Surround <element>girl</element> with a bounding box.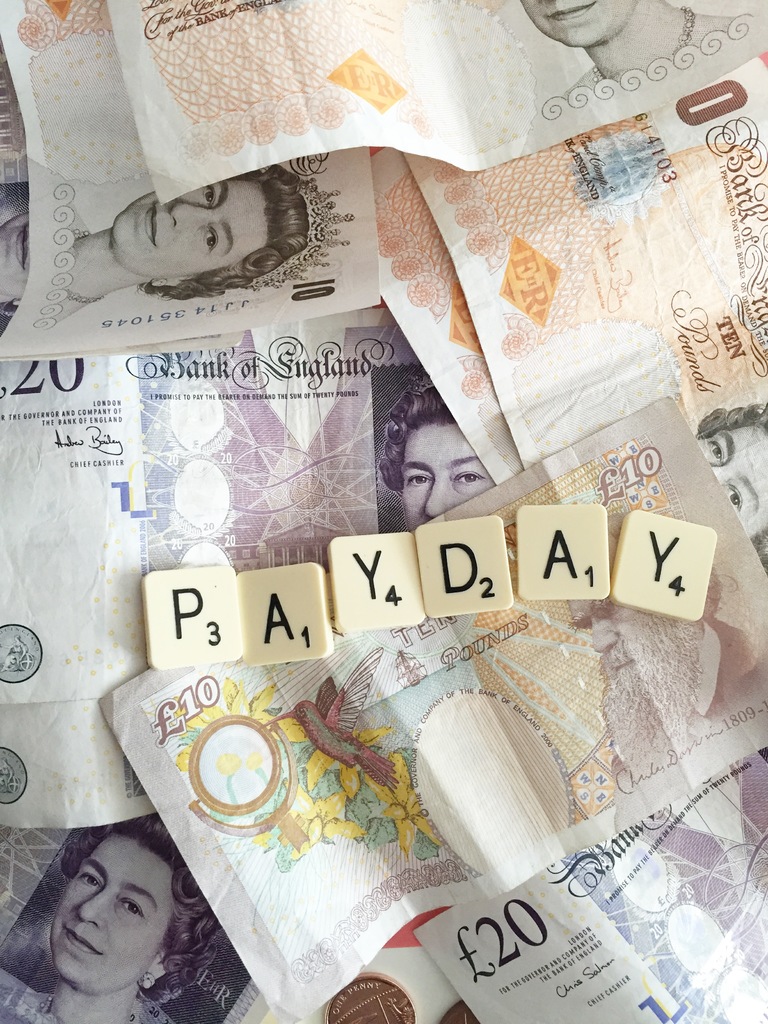
{"x1": 0, "y1": 819, "x2": 222, "y2": 1023}.
